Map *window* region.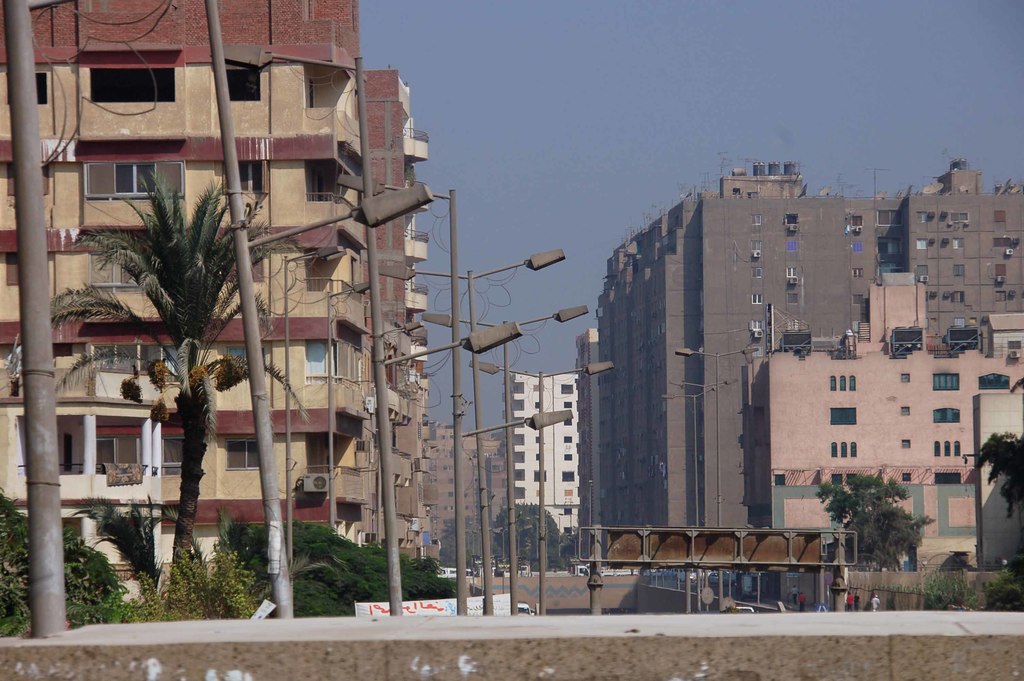
Mapped to box(852, 243, 861, 254).
